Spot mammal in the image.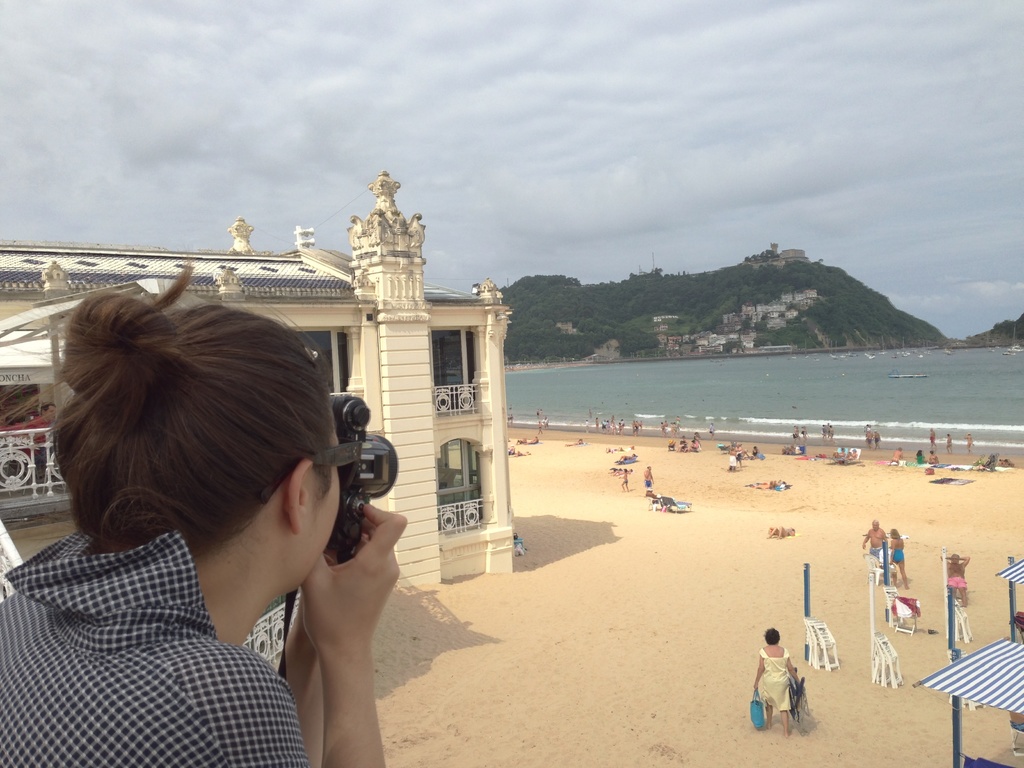
mammal found at select_region(535, 420, 545, 434).
